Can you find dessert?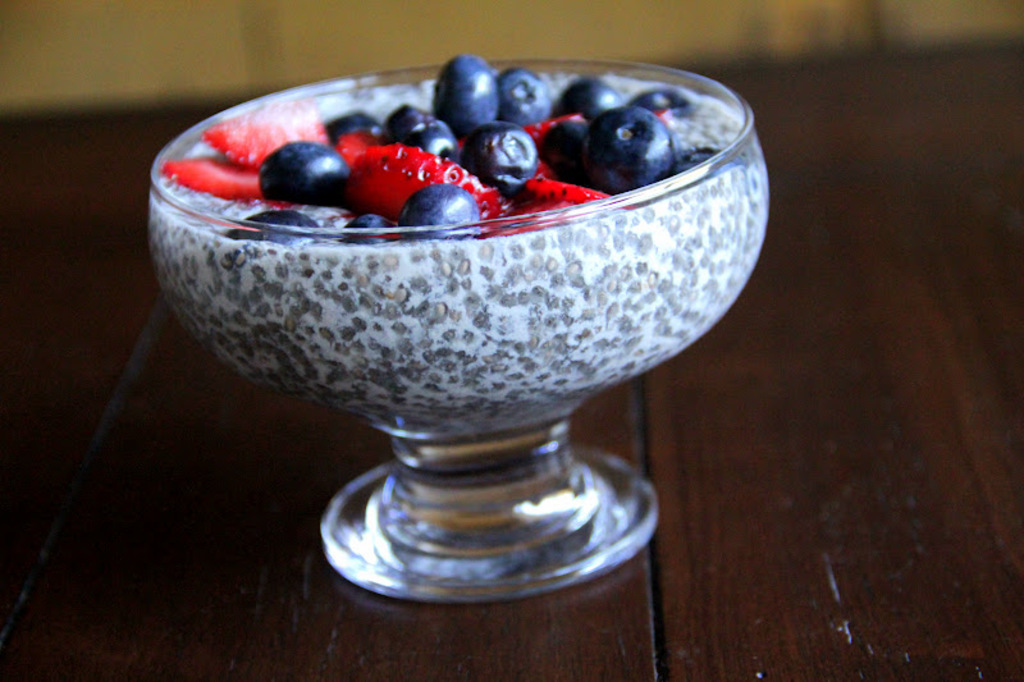
Yes, bounding box: rect(178, 59, 746, 310).
